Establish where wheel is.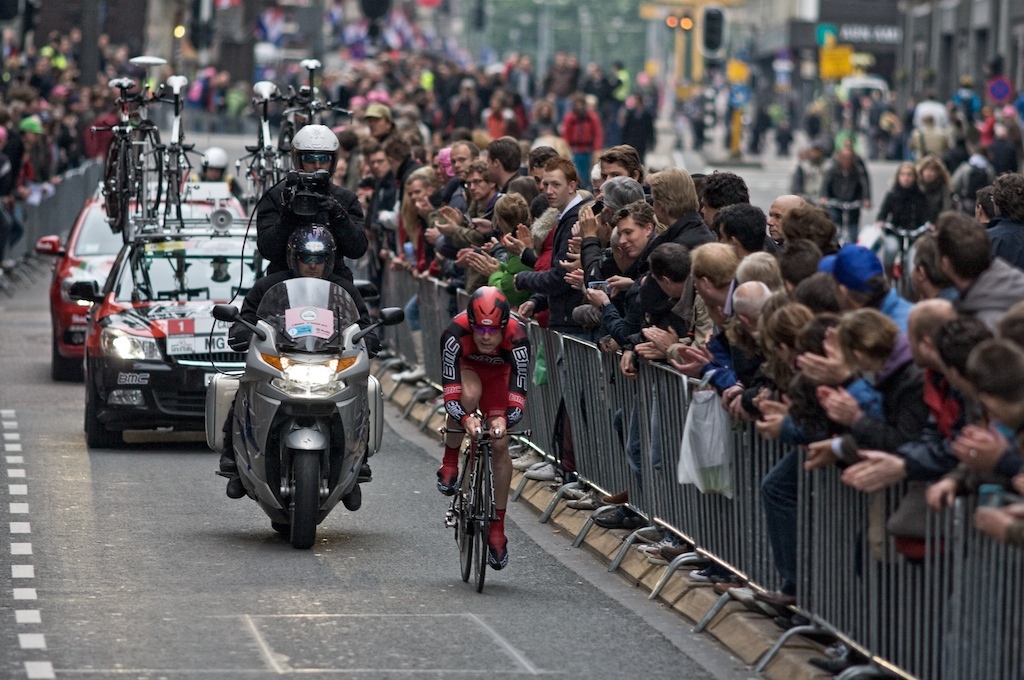
Established at [49,327,85,382].
